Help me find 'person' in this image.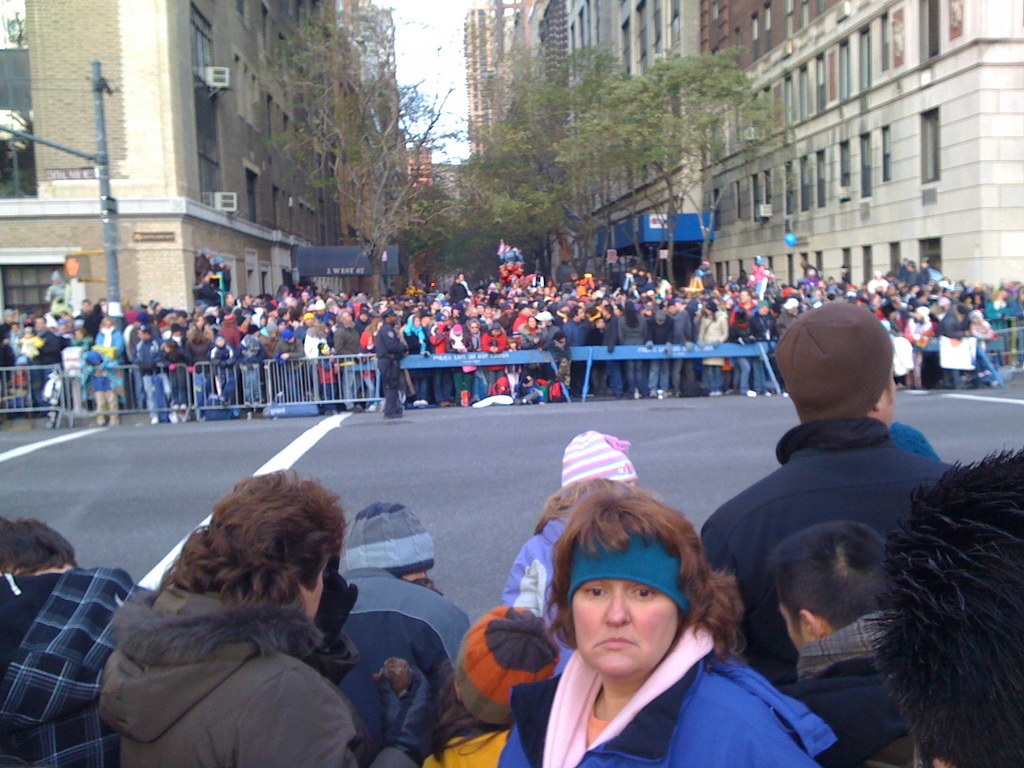
Found it: x1=761, y1=525, x2=924, y2=767.
